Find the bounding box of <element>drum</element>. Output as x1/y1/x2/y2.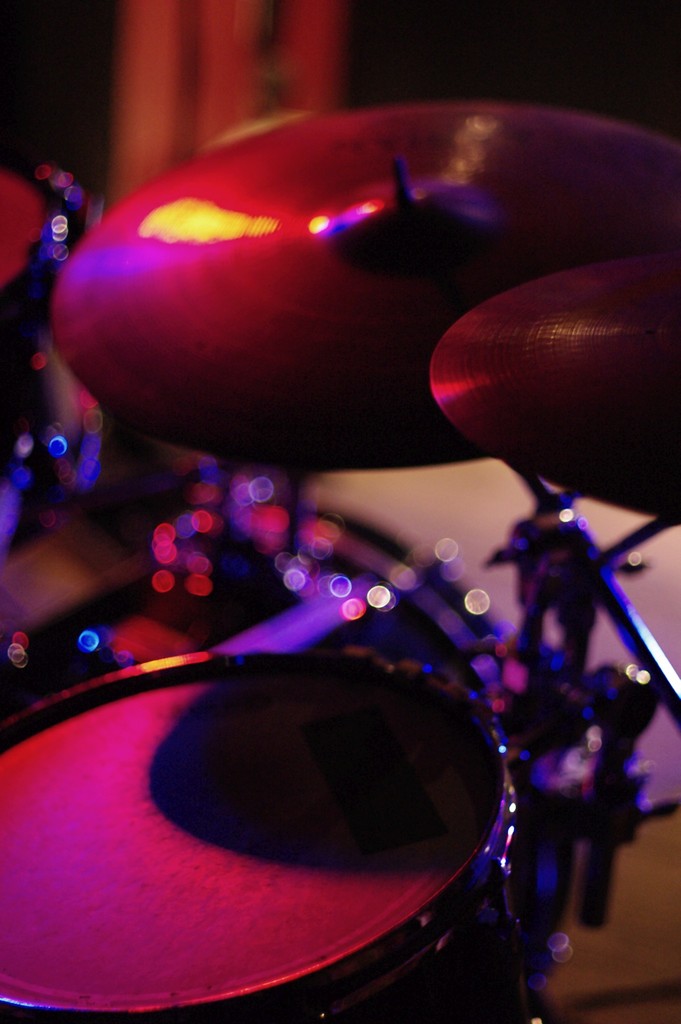
0/652/546/1014.
